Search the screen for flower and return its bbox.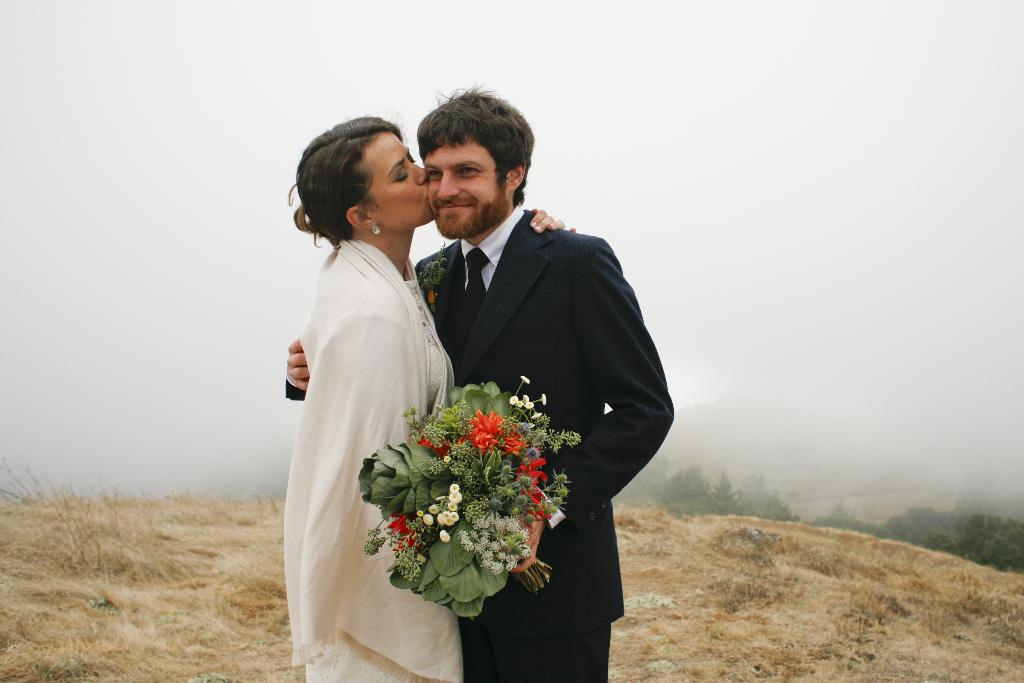
Found: x1=522 y1=392 x2=529 y2=401.
